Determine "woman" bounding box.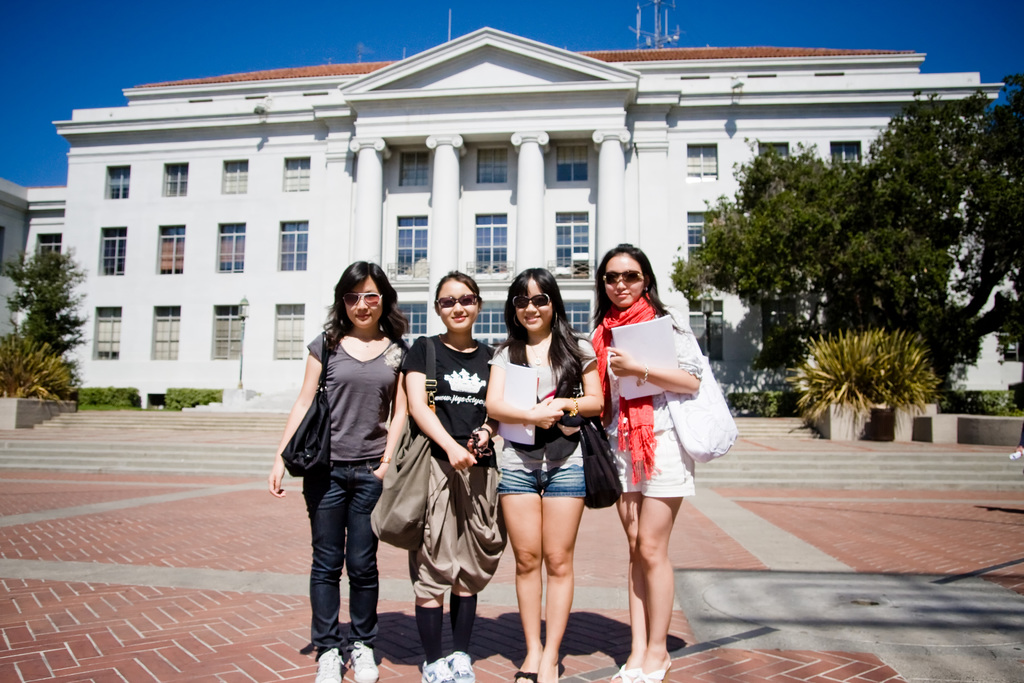
Determined: {"x1": 582, "y1": 243, "x2": 700, "y2": 682}.
